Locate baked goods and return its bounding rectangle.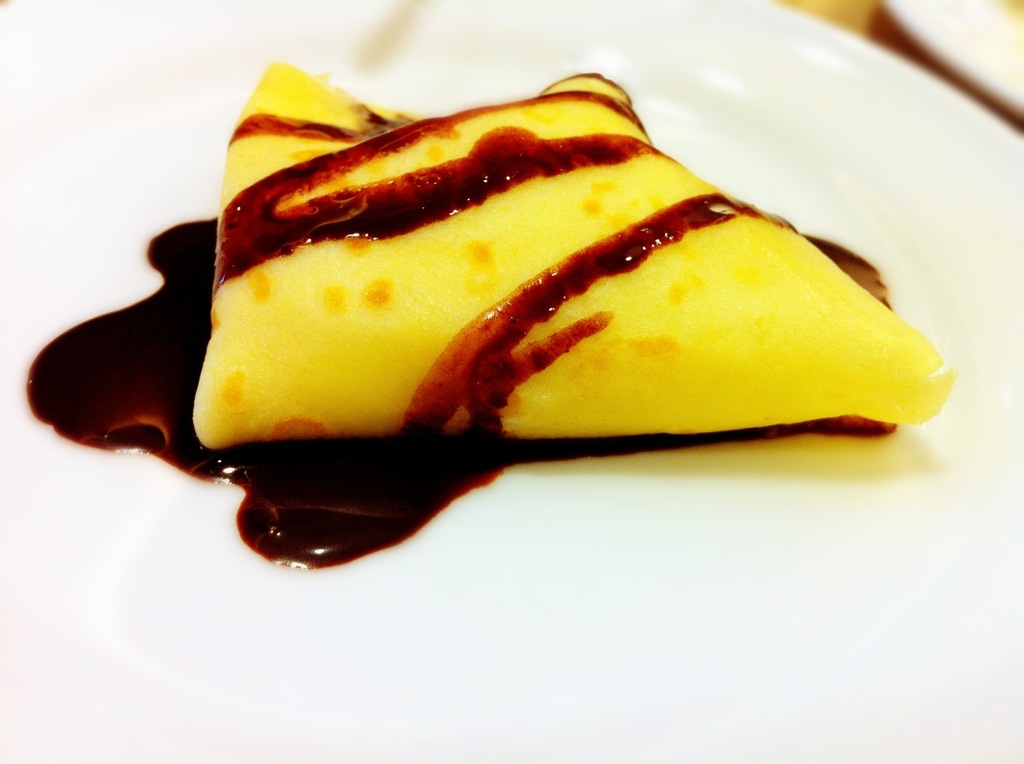
<box>199,53,866,502</box>.
